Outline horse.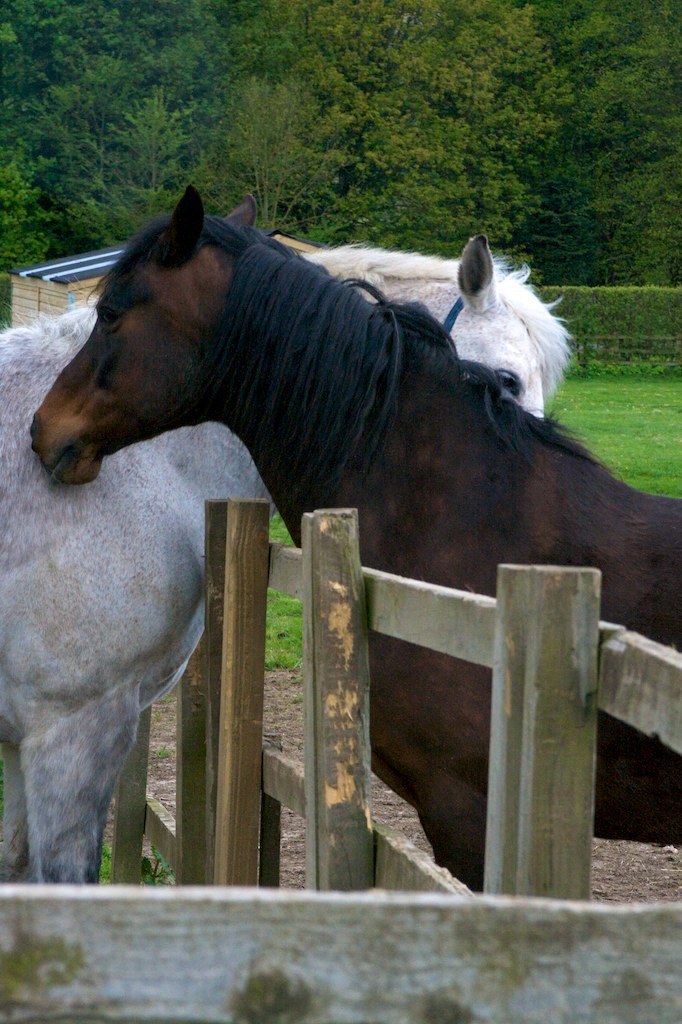
Outline: bbox=(32, 173, 681, 893).
